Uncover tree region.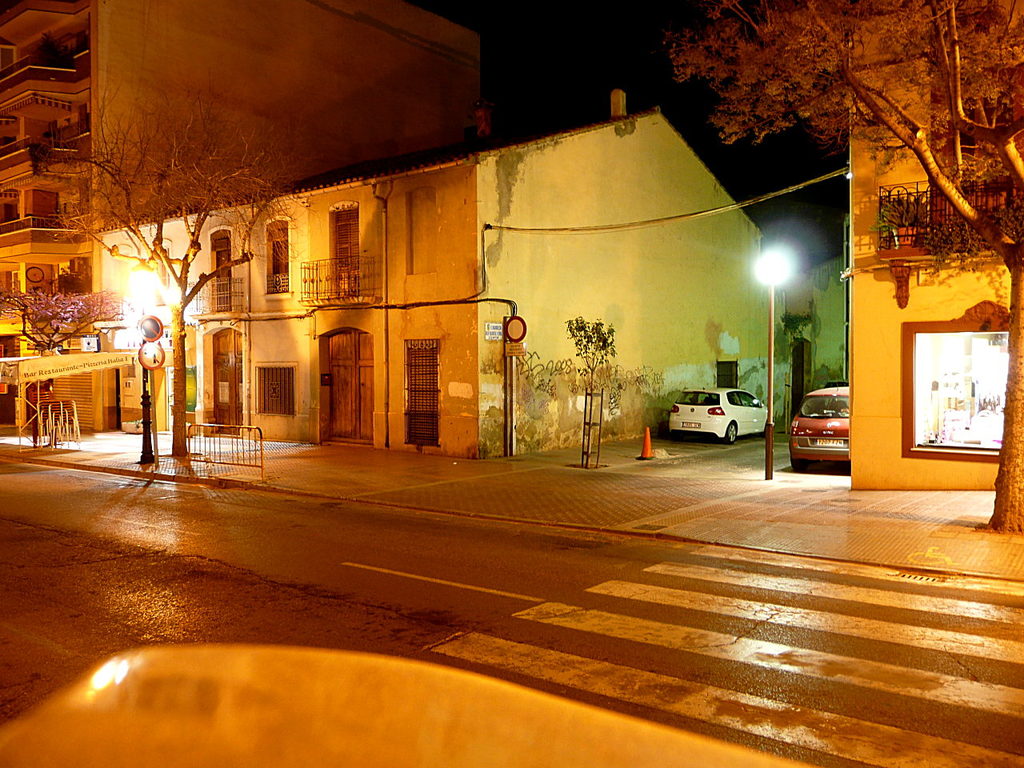
Uncovered: 34 75 315 454.
